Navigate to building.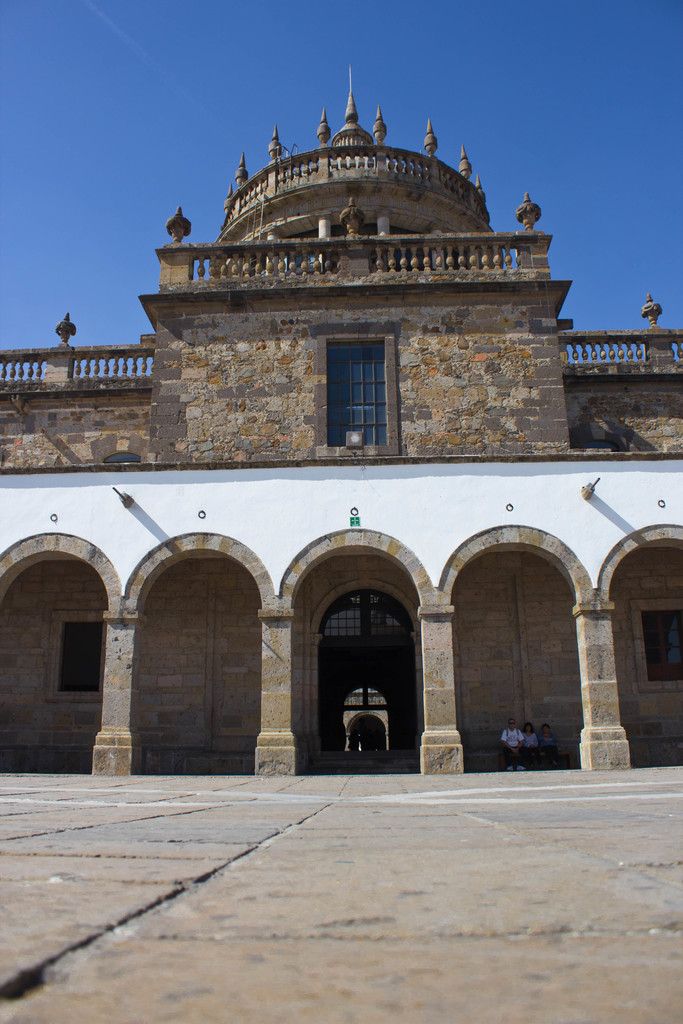
Navigation target: box(0, 68, 682, 772).
